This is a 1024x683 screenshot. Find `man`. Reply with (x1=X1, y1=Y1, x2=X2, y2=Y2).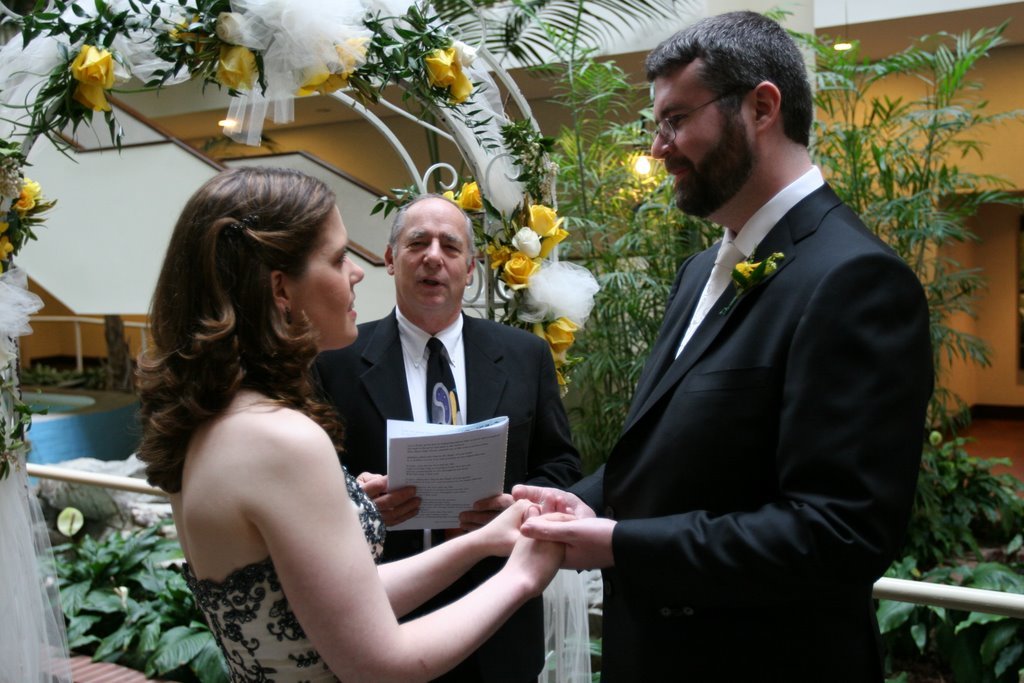
(x1=559, y1=9, x2=939, y2=673).
